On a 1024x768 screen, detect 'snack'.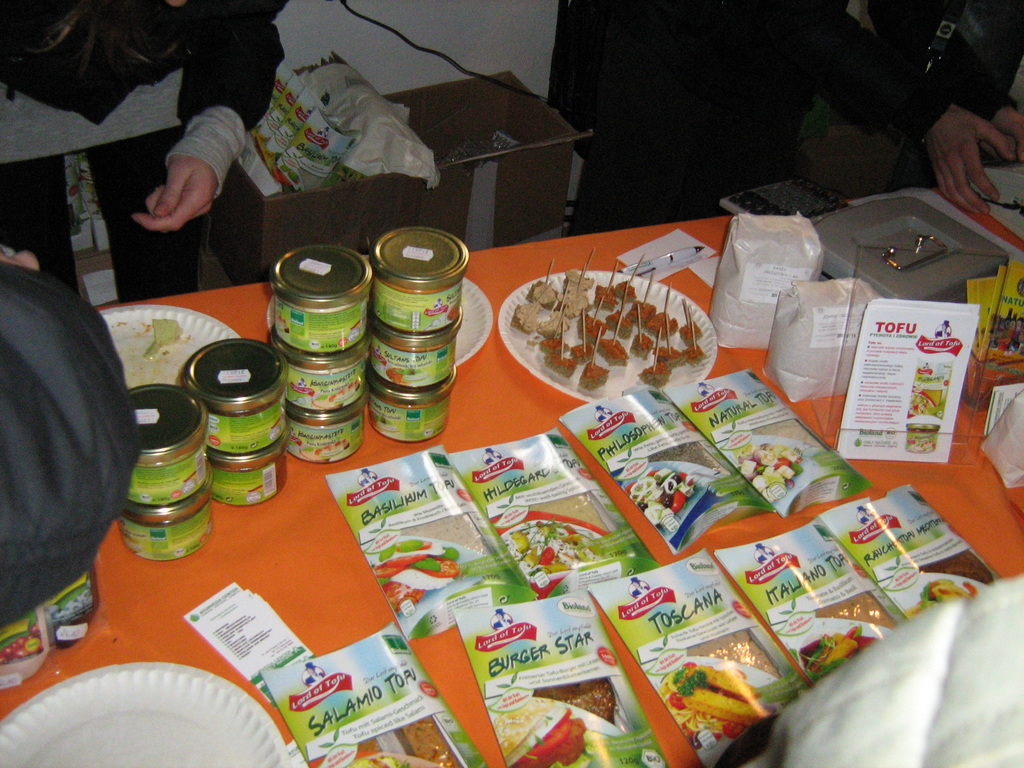
detection(799, 623, 883, 682).
